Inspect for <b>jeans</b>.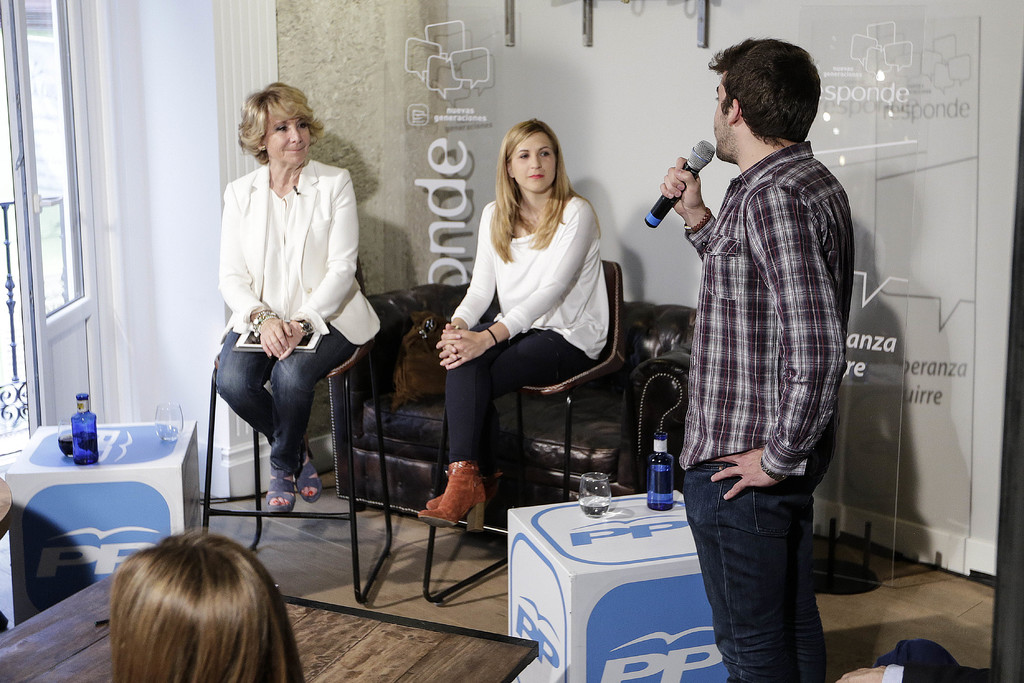
Inspection: [447,320,581,468].
